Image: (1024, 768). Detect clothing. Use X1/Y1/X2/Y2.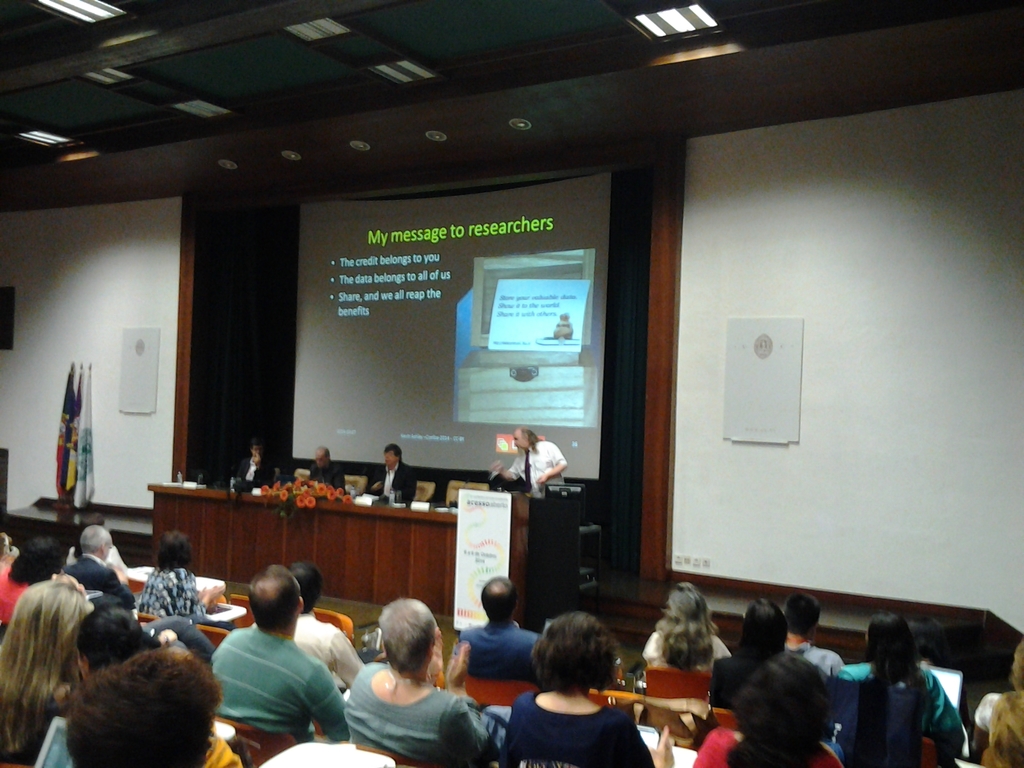
141/574/195/620.
